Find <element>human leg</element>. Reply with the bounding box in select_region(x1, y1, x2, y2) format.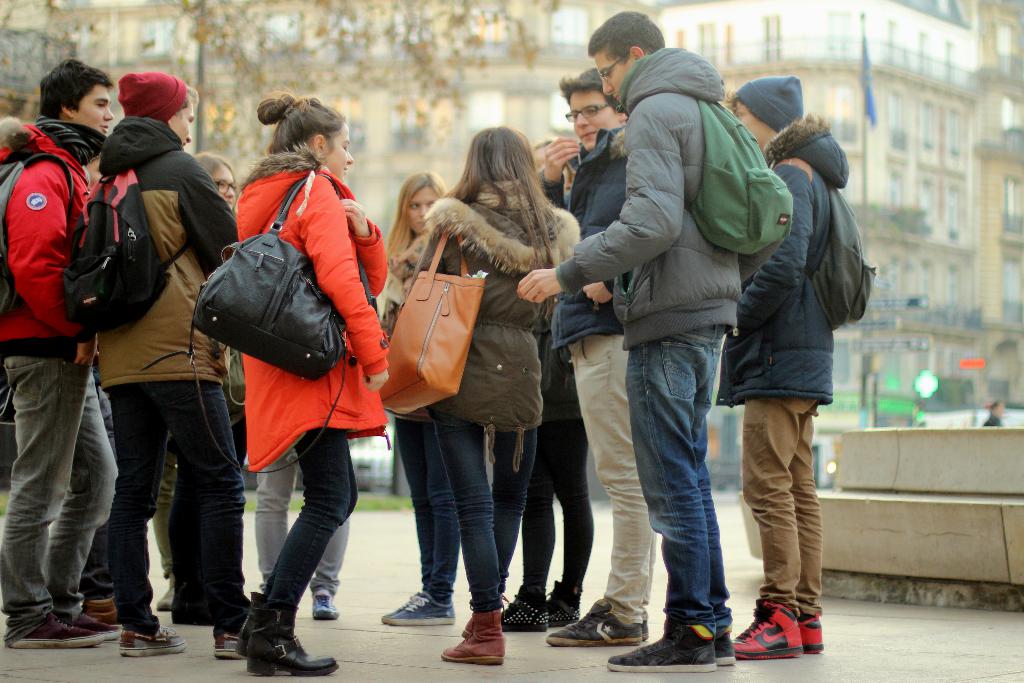
select_region(147, 441, 177, 605).
